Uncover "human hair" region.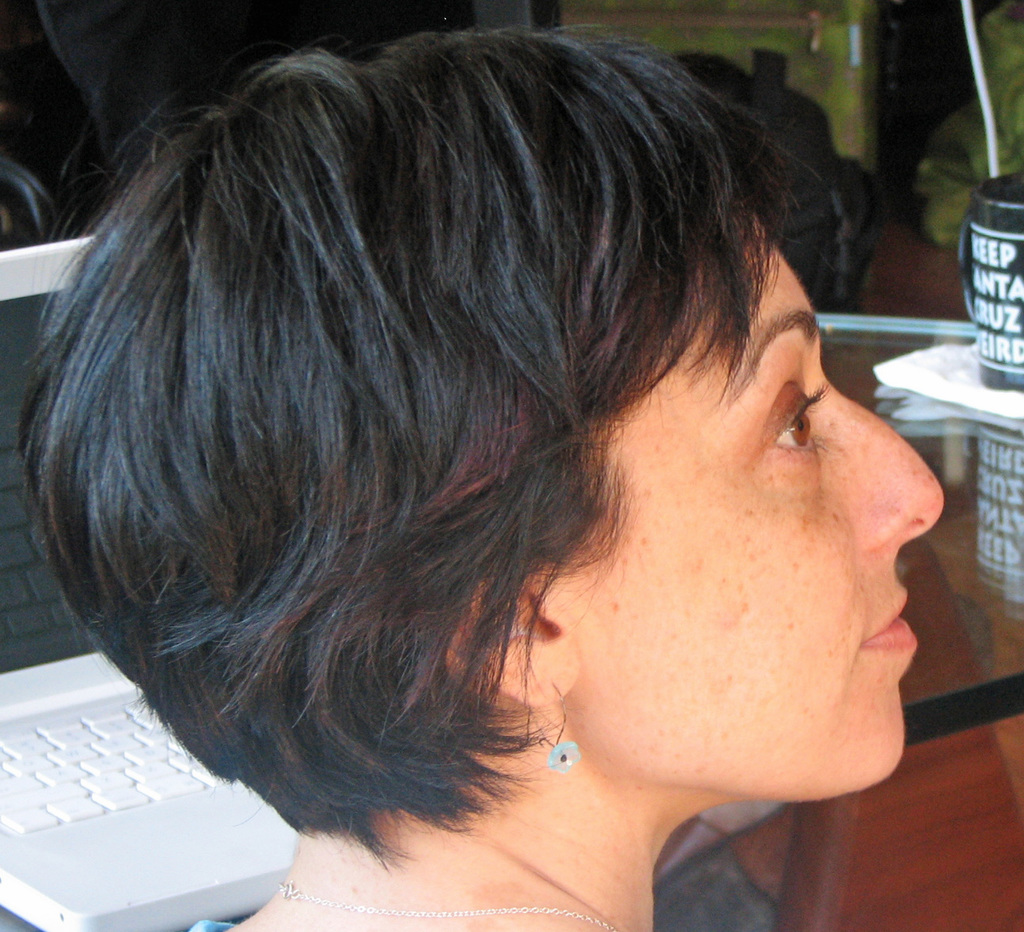
Uncovered: [9,20,824,868].
